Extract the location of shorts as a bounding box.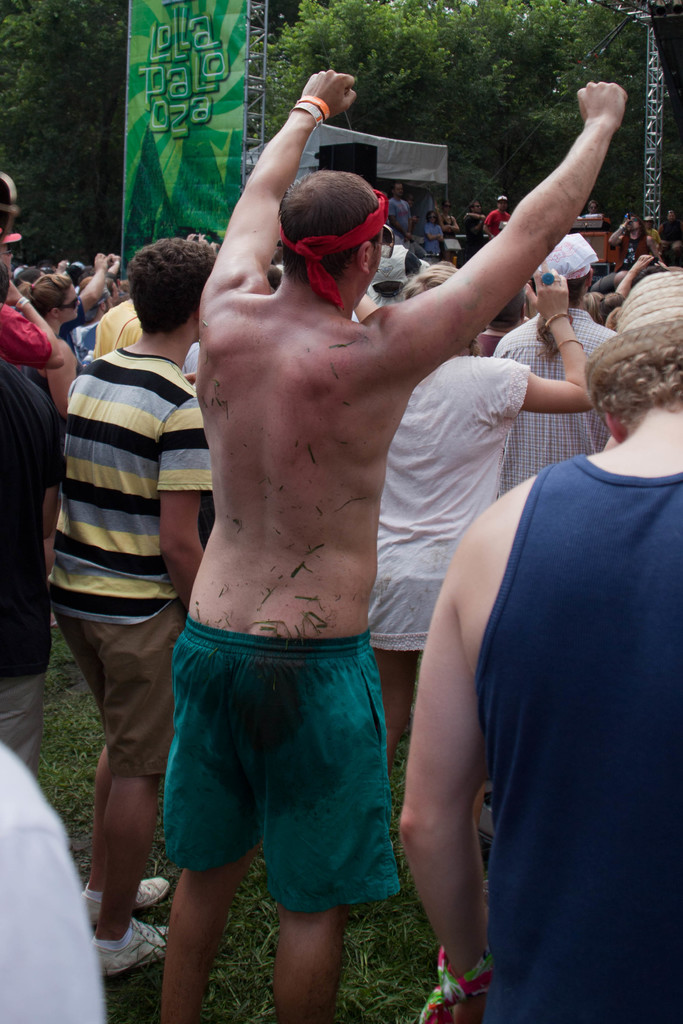
select_region(3, 674, 47, 776).
